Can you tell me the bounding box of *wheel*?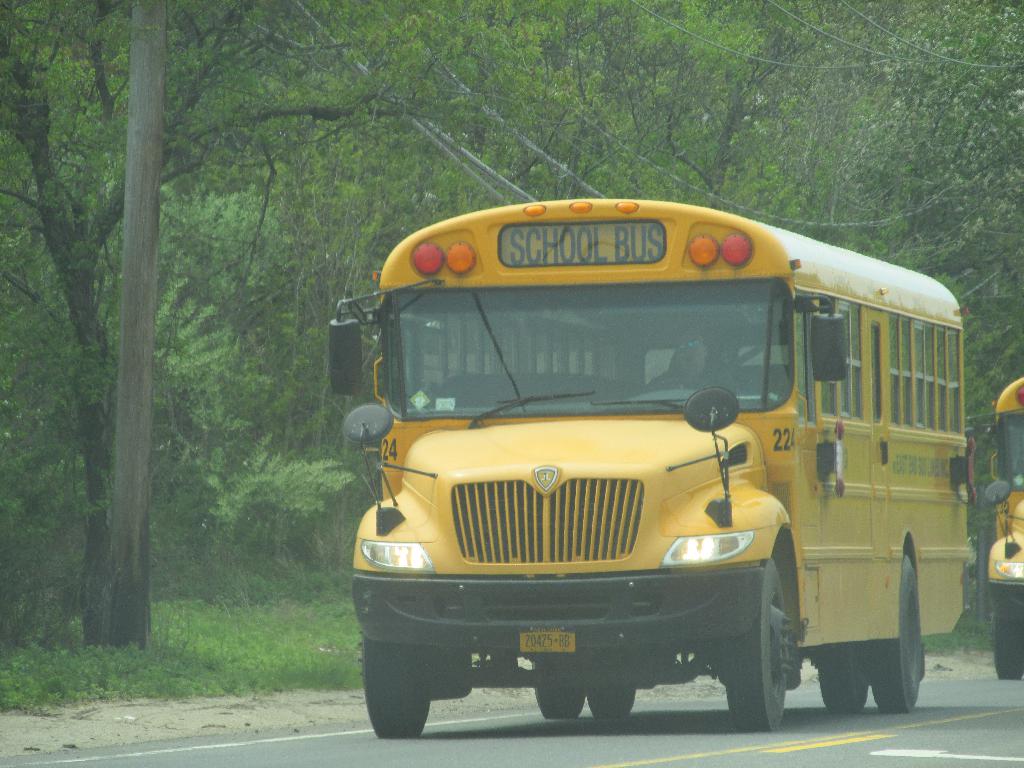
box(877, 554, 925, 712).
